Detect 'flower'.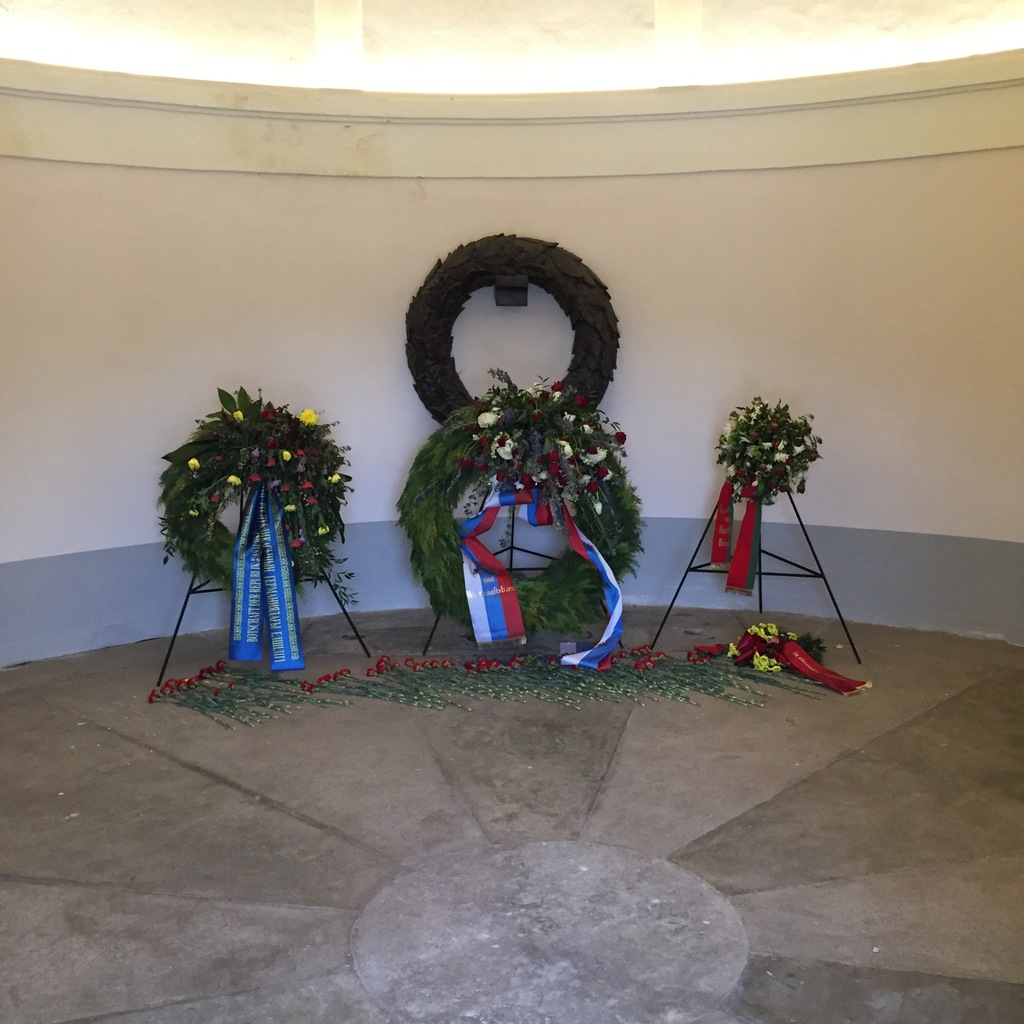
Detected at [left=279, top=505, right=298, bottom=509].
